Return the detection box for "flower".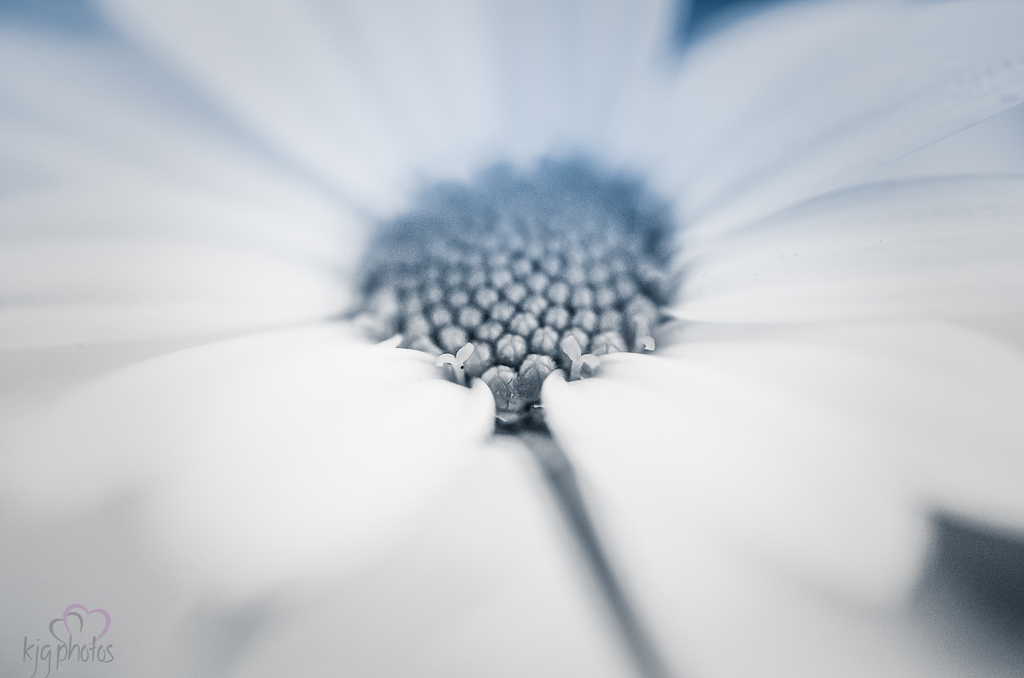
0, 0, 1023, 667.
